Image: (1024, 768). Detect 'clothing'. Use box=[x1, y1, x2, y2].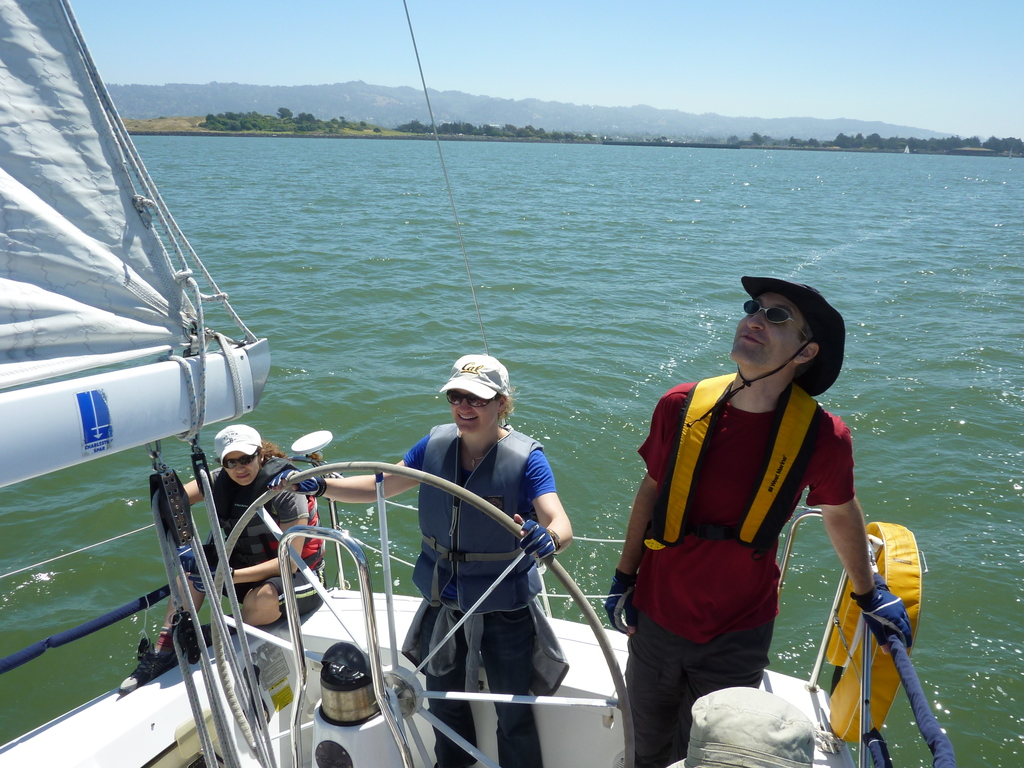
box=[399, 356, 571, 767].
